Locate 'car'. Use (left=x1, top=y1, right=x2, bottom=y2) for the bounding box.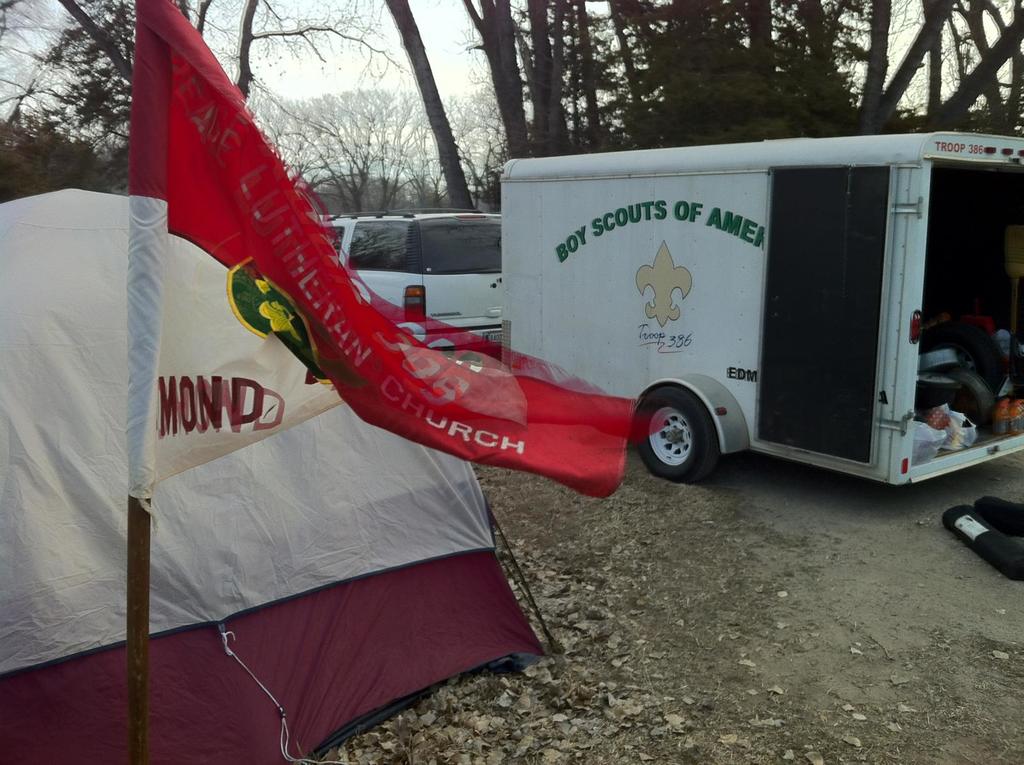
(left=319, top=215, right=504, bottom=352).
